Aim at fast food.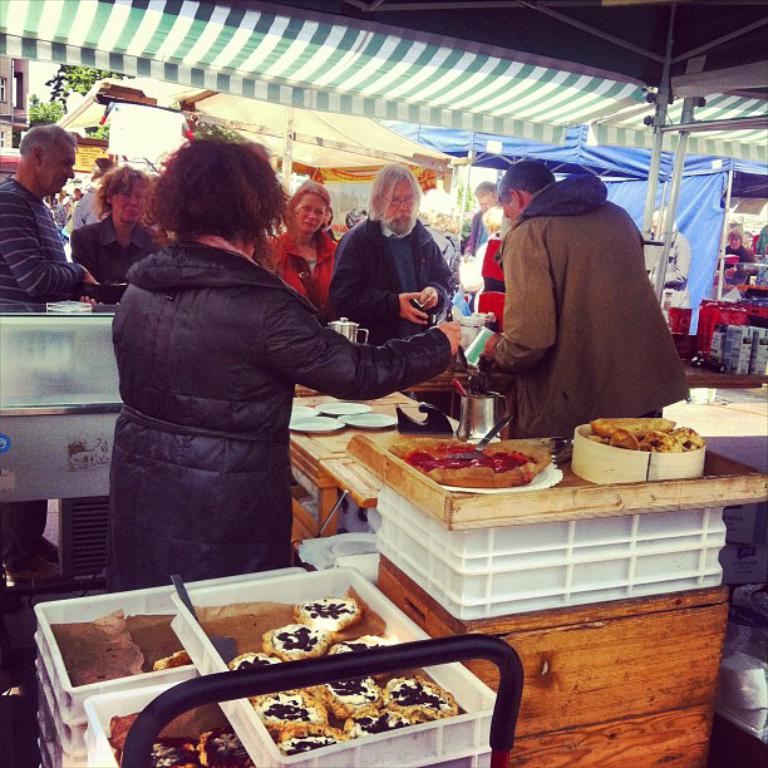
Aimed at 385:674:459:727.
